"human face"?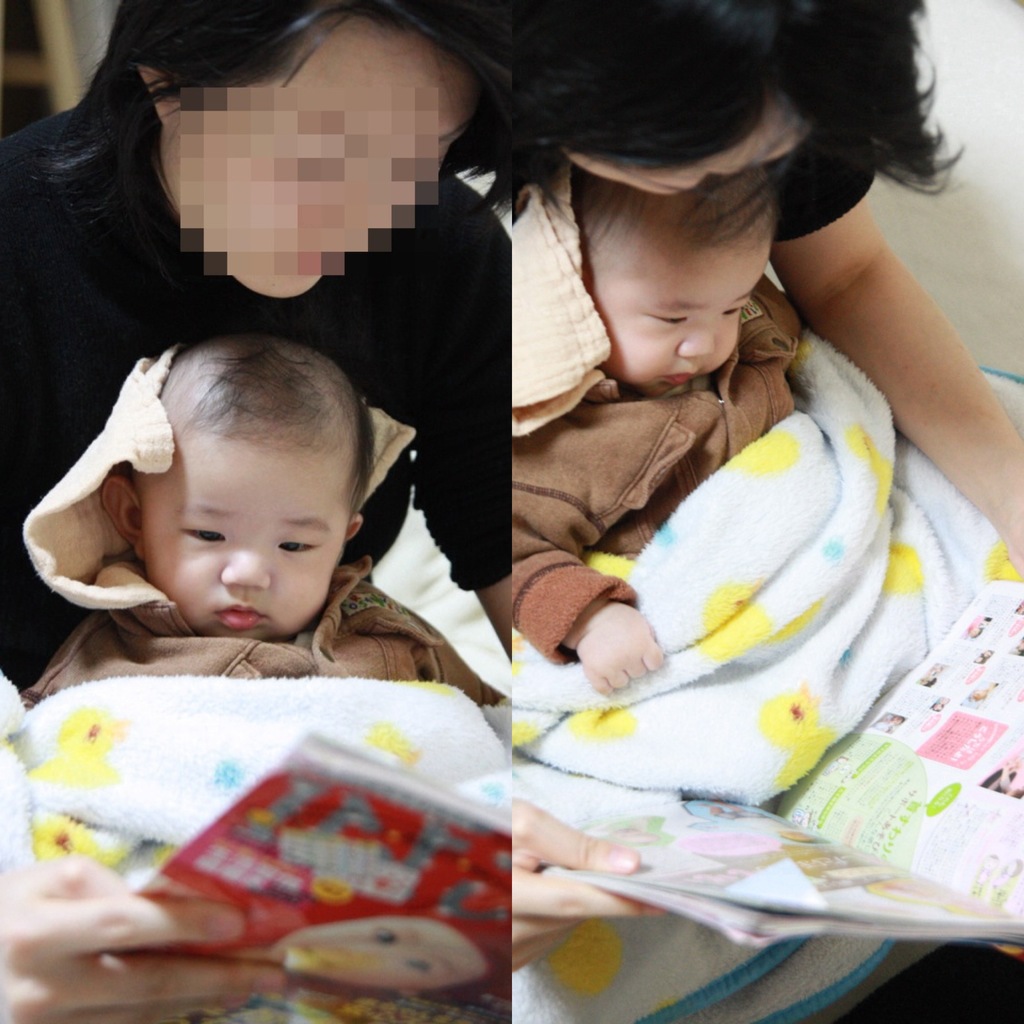
<region>598, 246, 751, 390</region>
